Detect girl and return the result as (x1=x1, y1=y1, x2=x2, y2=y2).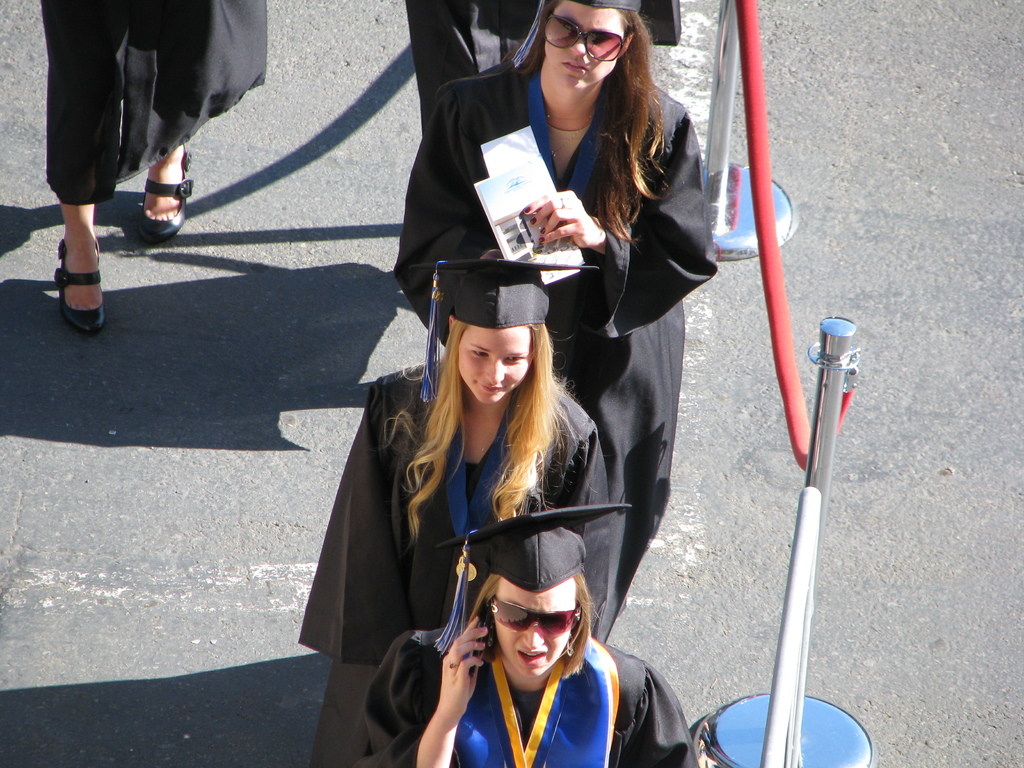
(x1=348, y1=518, x2=698, y2=767).
